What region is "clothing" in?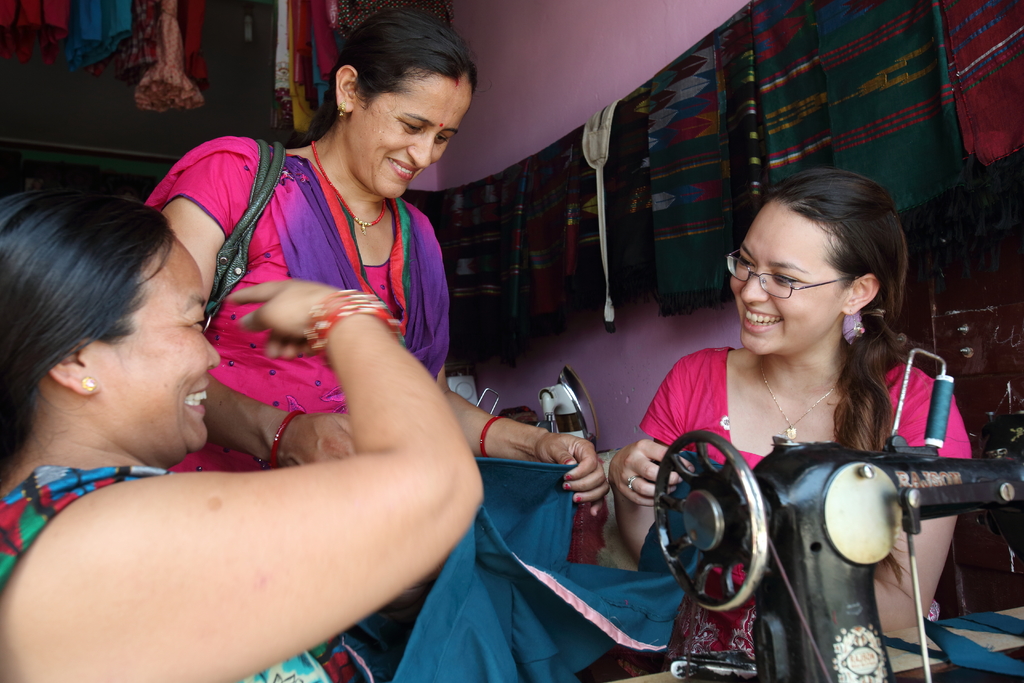
BBox(388, 456, 703, 682).
